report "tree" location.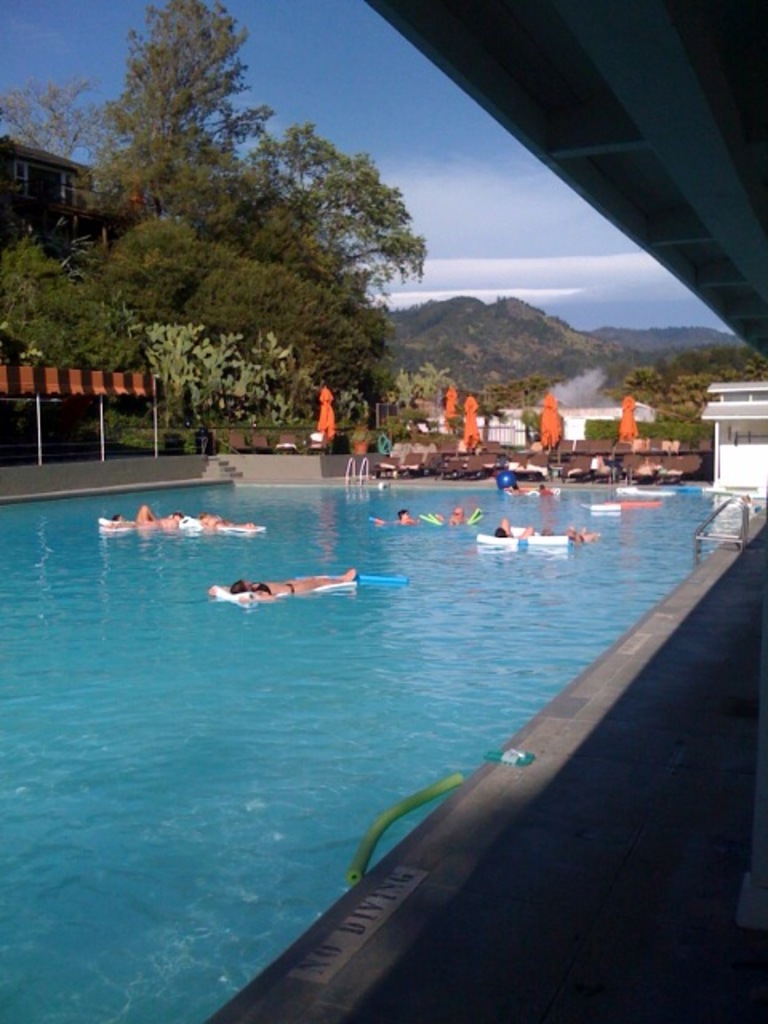
Report: x1=50, y1=0, x2=331, y2=326.
